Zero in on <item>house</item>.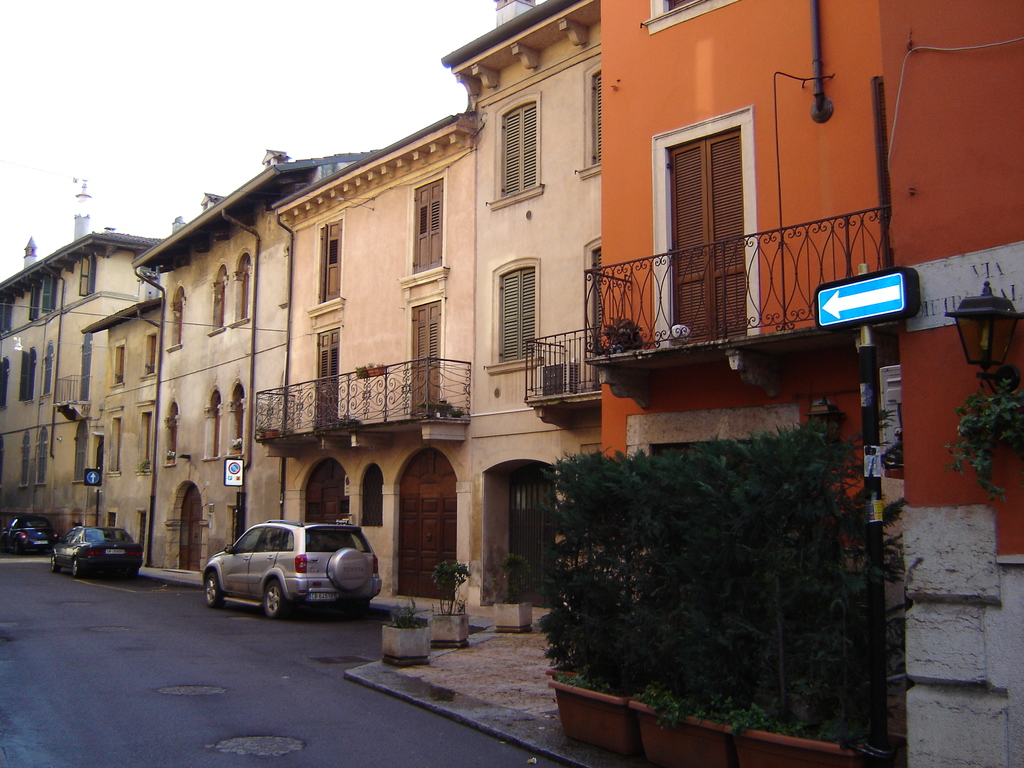
Zeroed in: rect(84, 290, 158, 564).
